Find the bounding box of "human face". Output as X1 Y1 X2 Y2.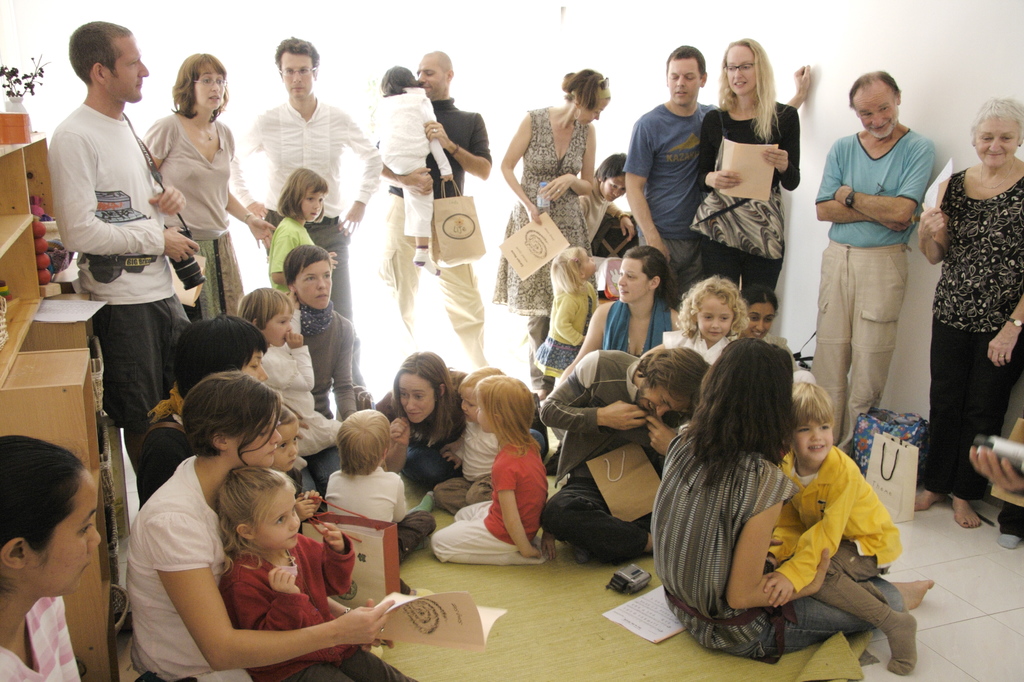
271 419 299 468.
